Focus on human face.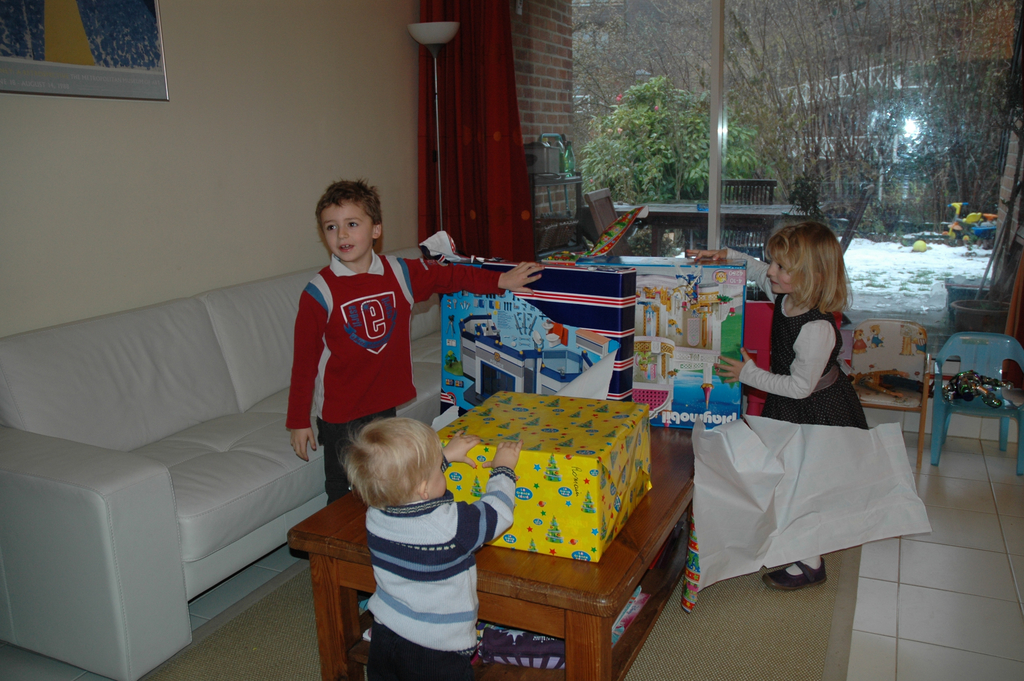
Focused at [x1=322, y1=201, x2=373, y2=260].
